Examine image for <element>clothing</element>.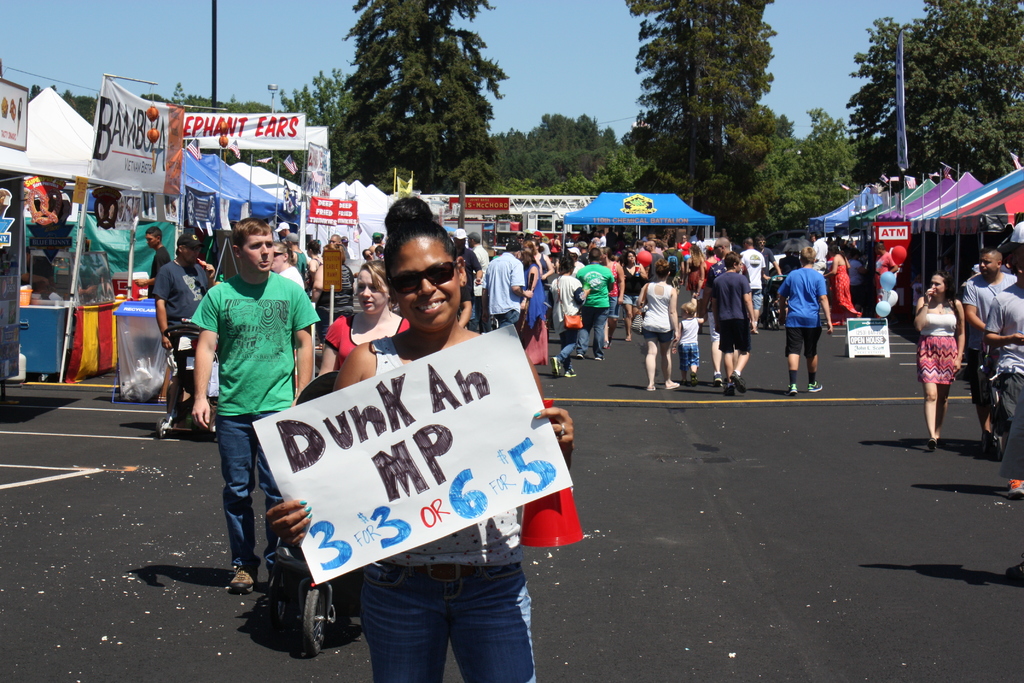
Examination result: select_region(846, 257, 858, 292).
